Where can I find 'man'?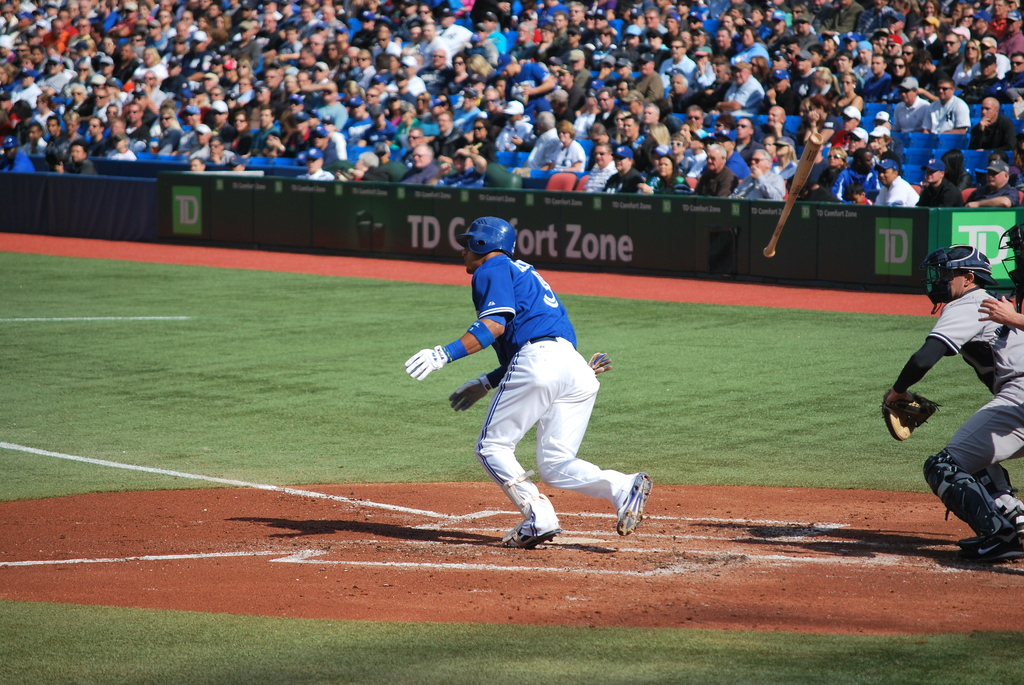
You can find it at [x1=92, y1=0, x2=118, y2=33].
